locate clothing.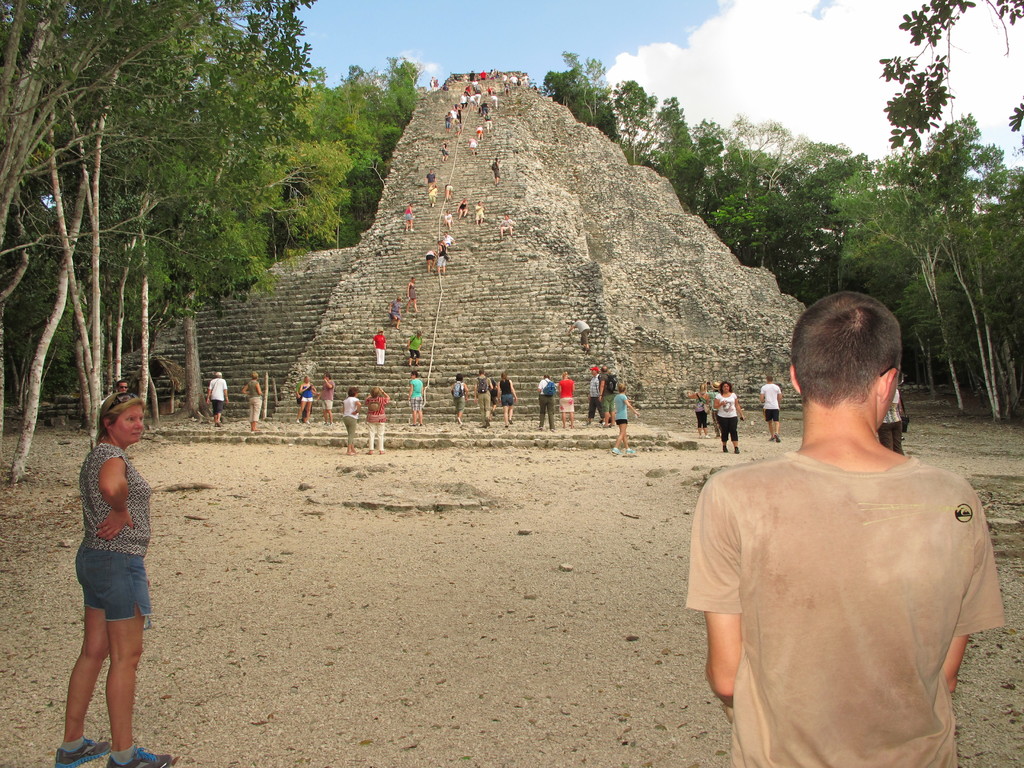
Bounding box: pyautogui.locateOnScreen(474, 203, 484, 221).
